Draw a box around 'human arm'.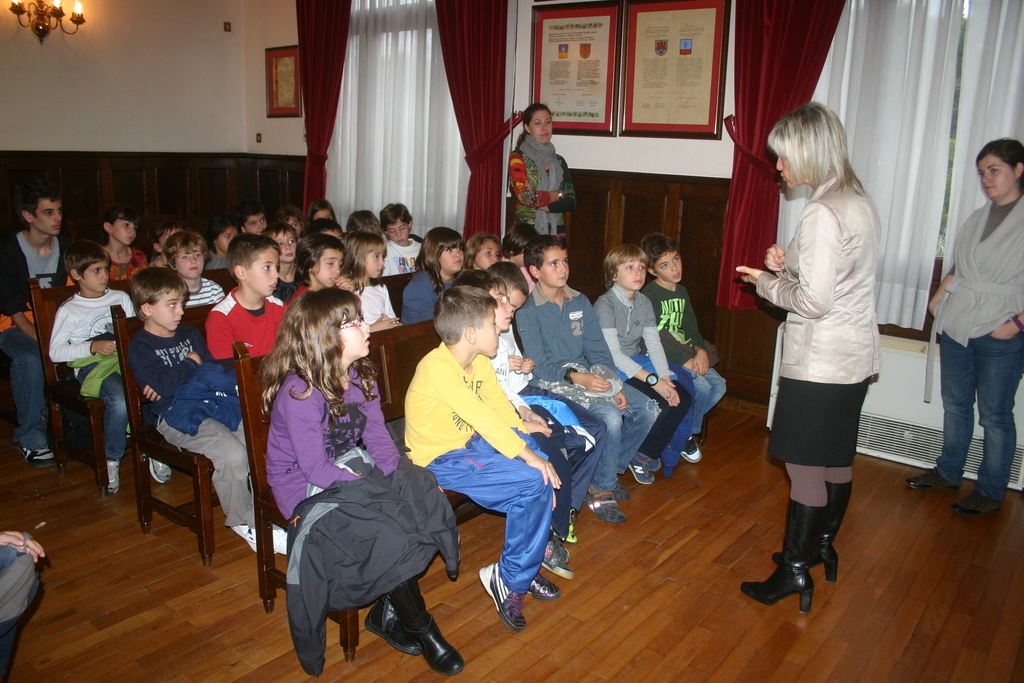
crop(924, 215, 971, 324).
